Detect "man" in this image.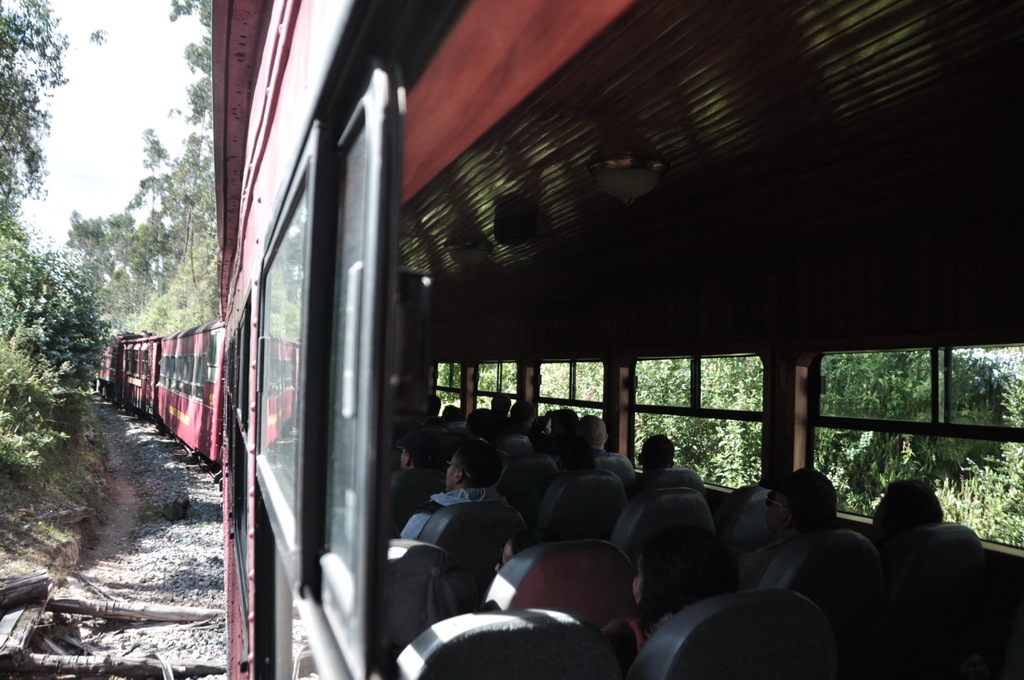
Detection: [398,440,508,536].
